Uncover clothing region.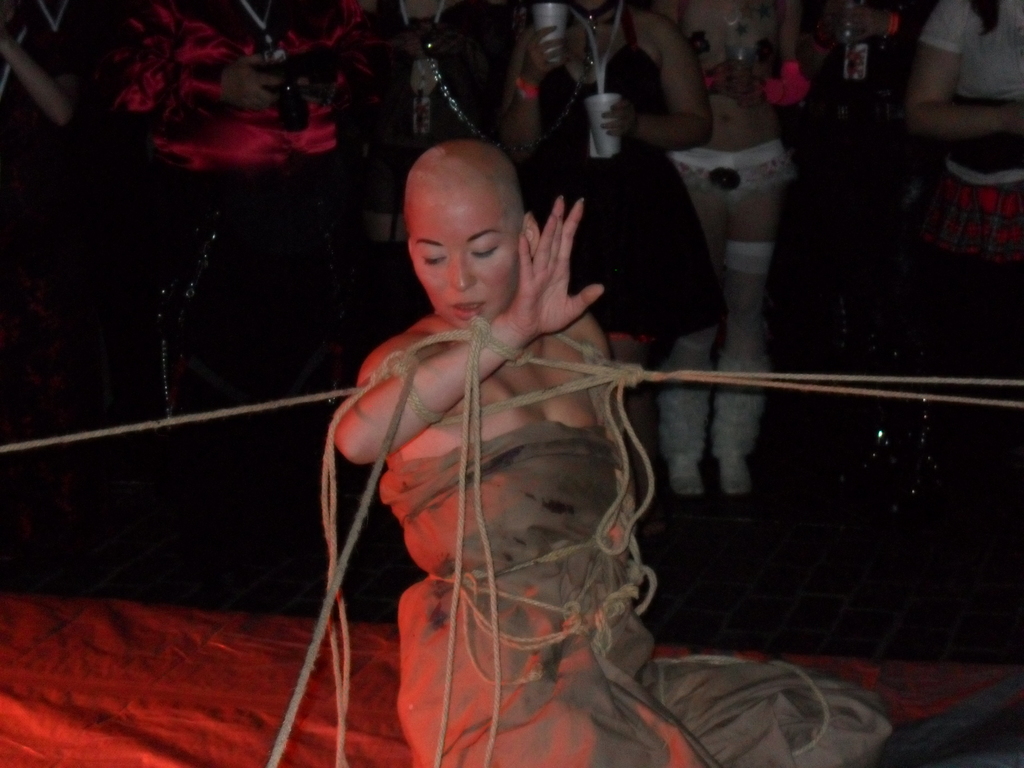
Uncovered: 393/416/896/767.
